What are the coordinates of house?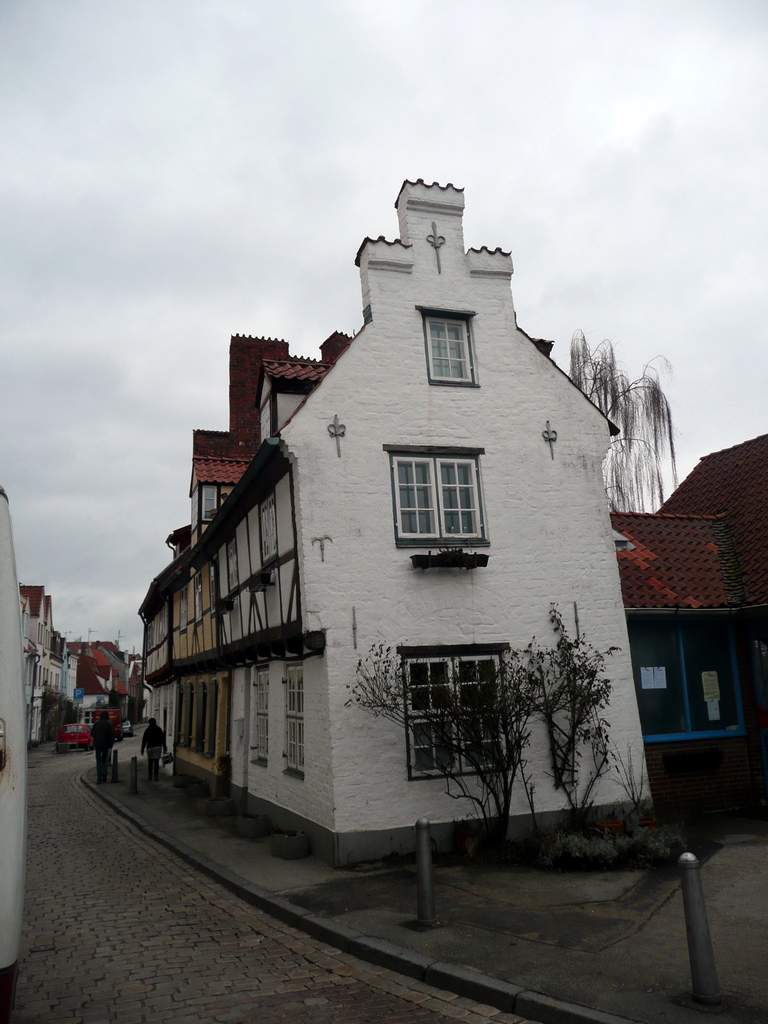
rect(0, 491, 35, 1002).
